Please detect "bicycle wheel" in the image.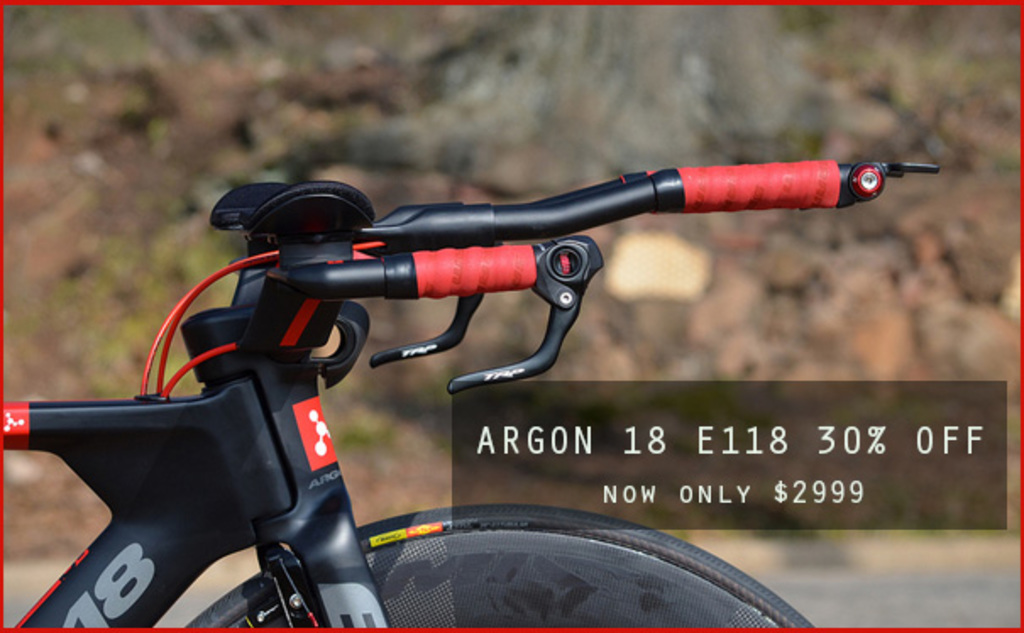
<box>183,503,814,630</box>.
